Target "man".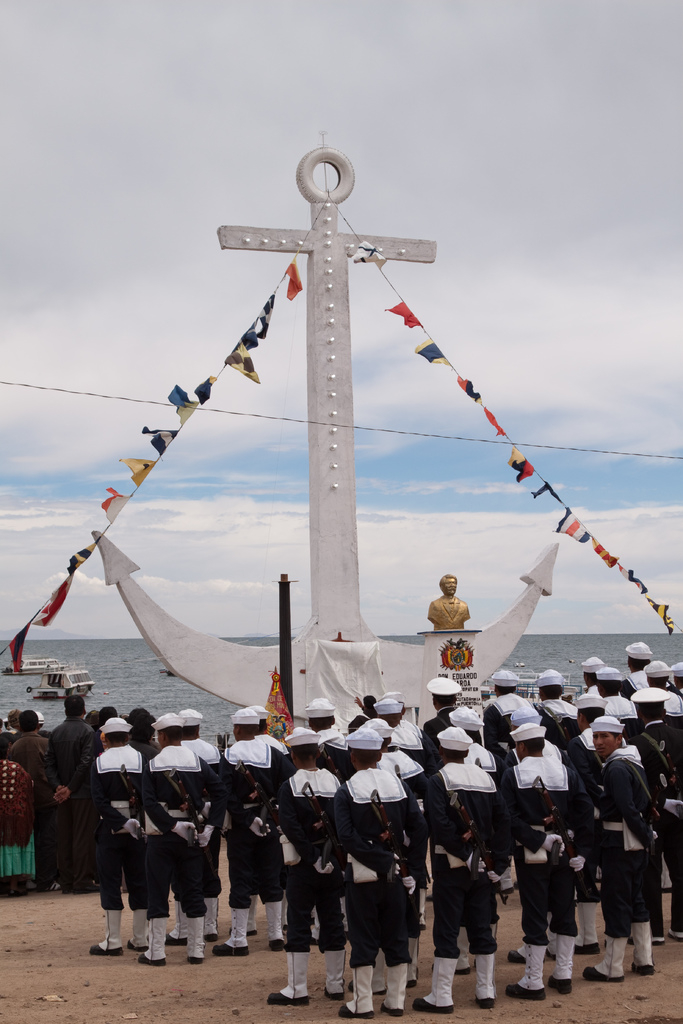
Target region: <box>179,701,221,945</box>.
